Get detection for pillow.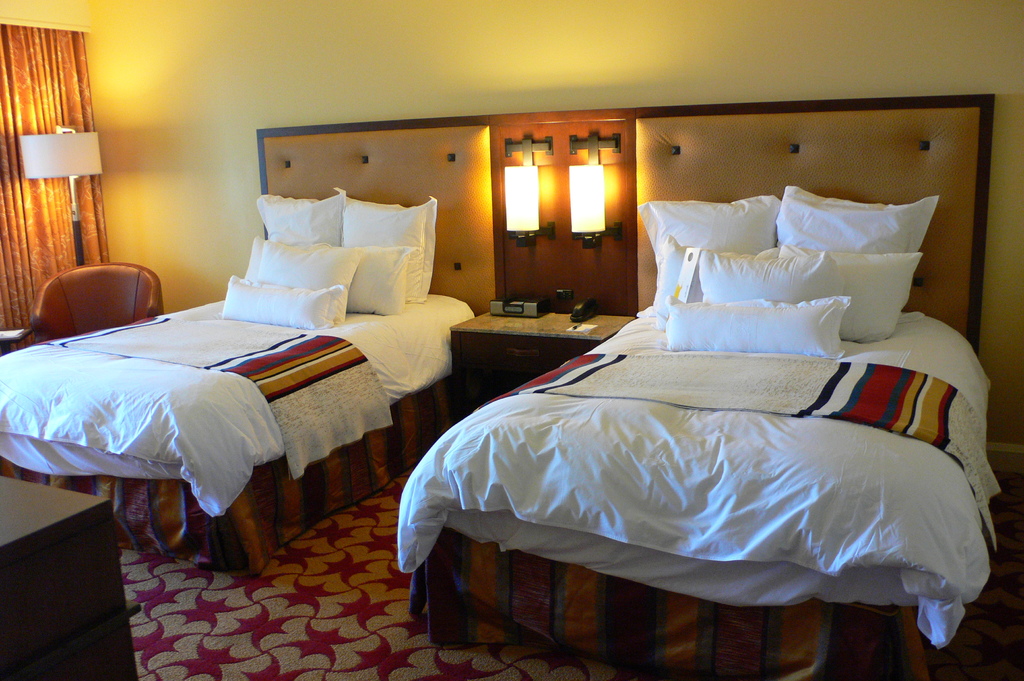
Detection: x1=245, y1=238, x2=365, y2=331.
